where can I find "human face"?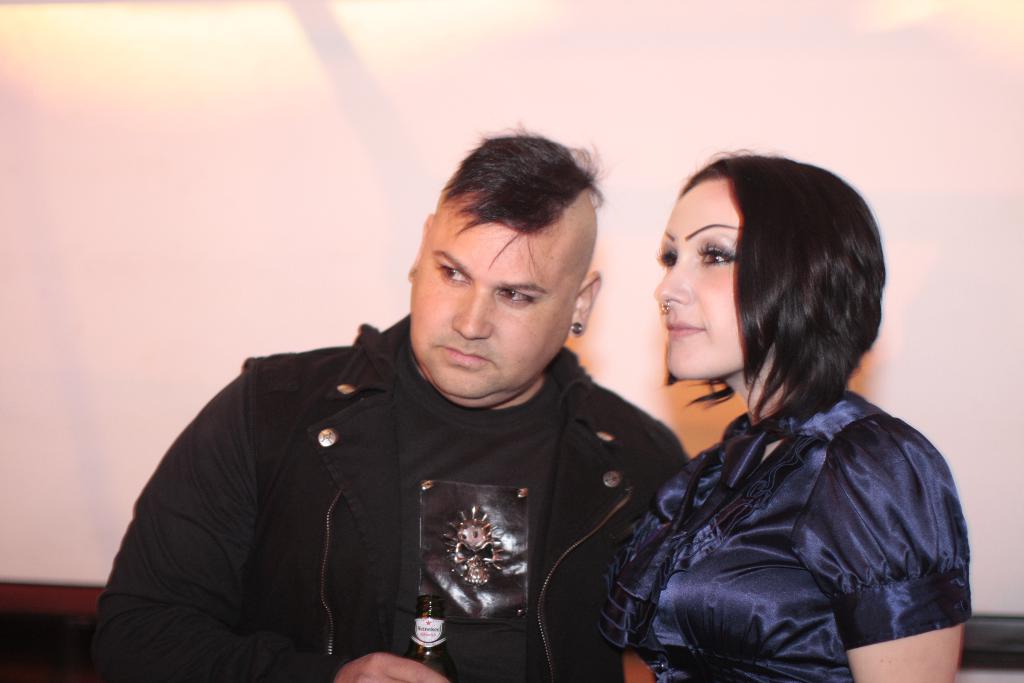
You can find it at crop(409, 220, 569, 400).
